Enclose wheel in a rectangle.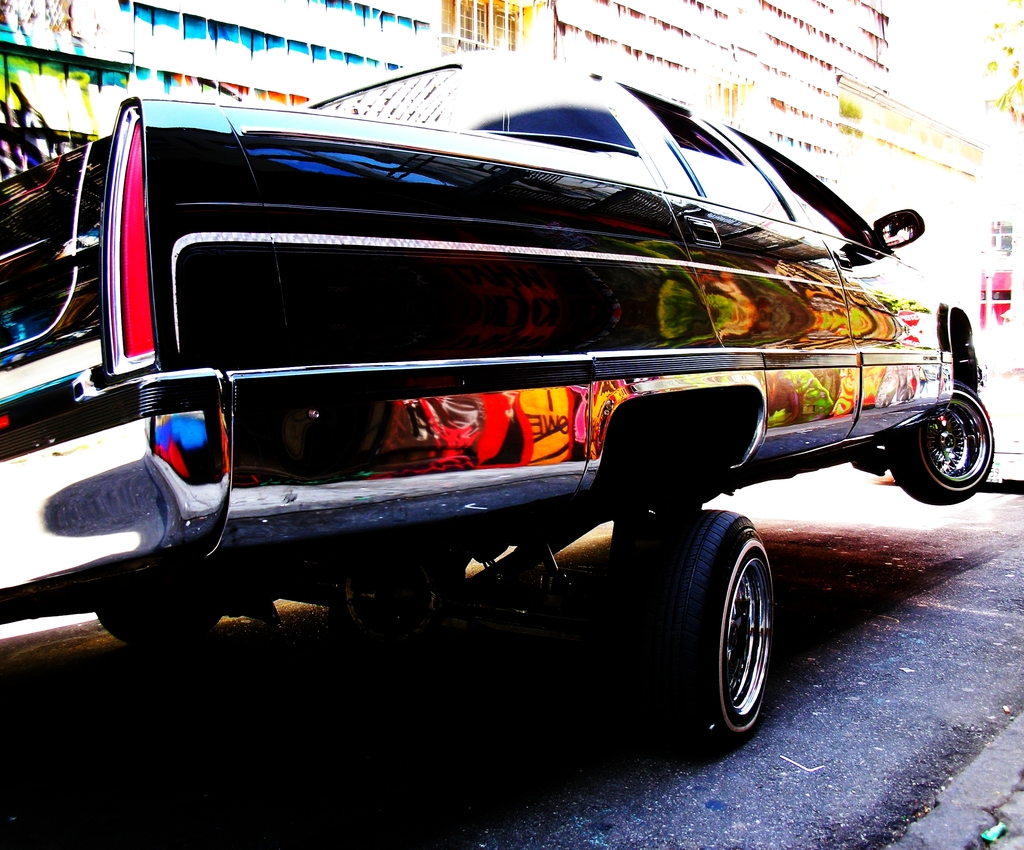
{"left": 884, "top": 378, "right": 997, "bottom": 507}.
